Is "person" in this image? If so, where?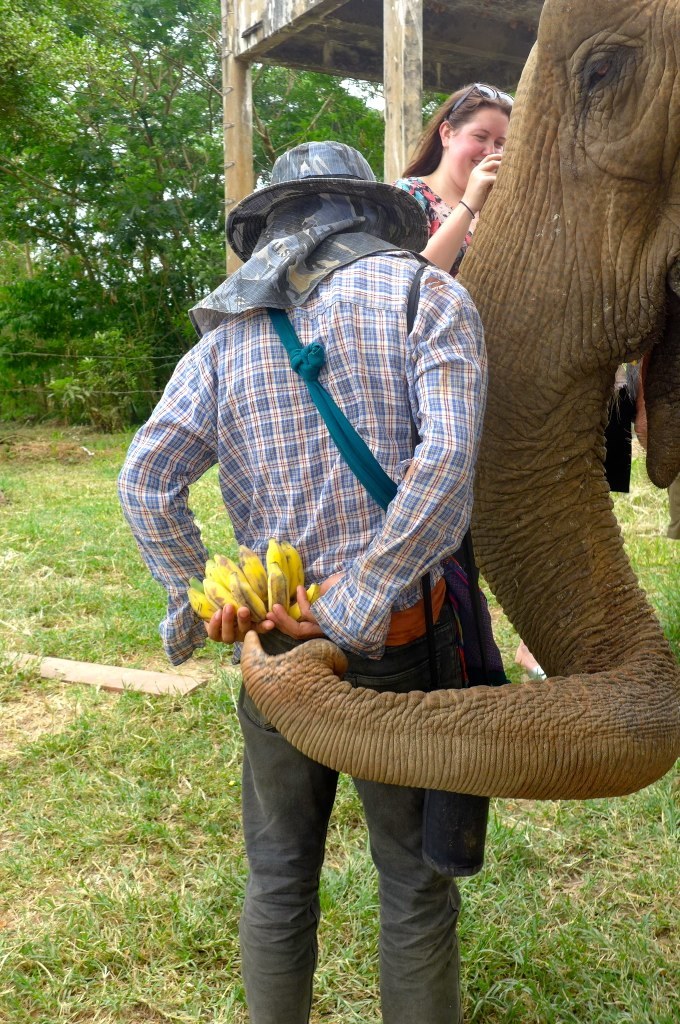
Yes, at (120,134,494,1023).
